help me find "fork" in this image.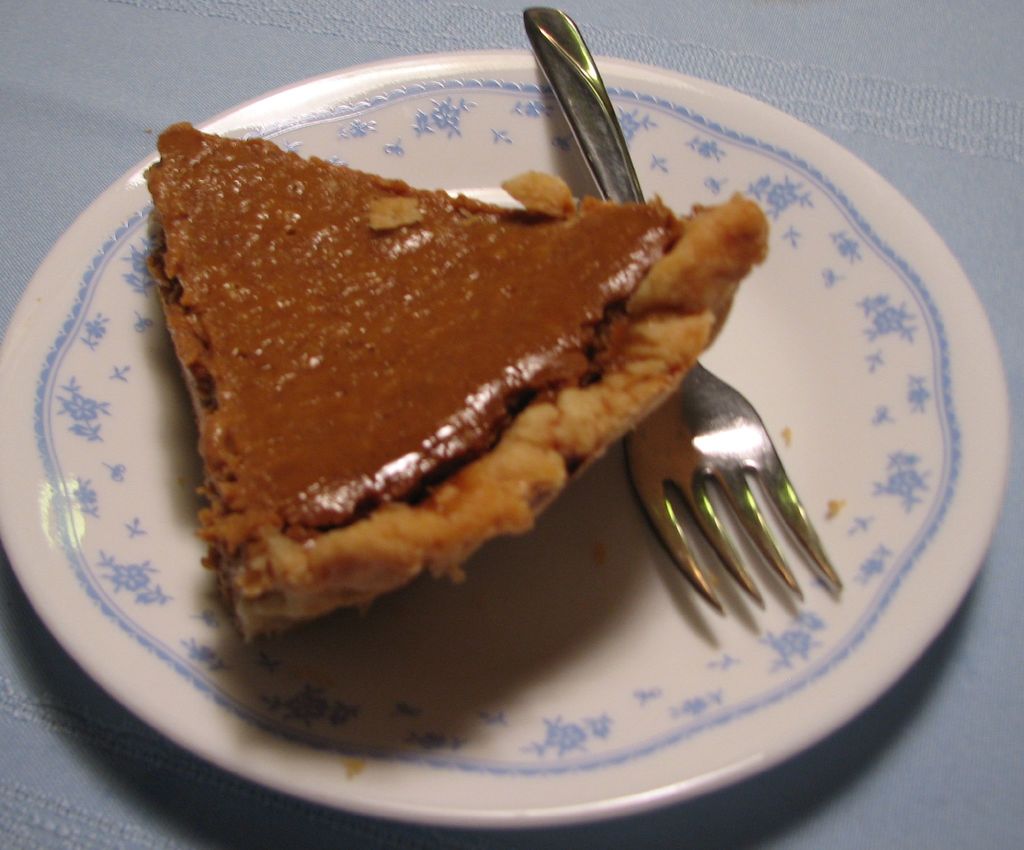
Found it: left=523, top=0, right=845, bottom=617.
